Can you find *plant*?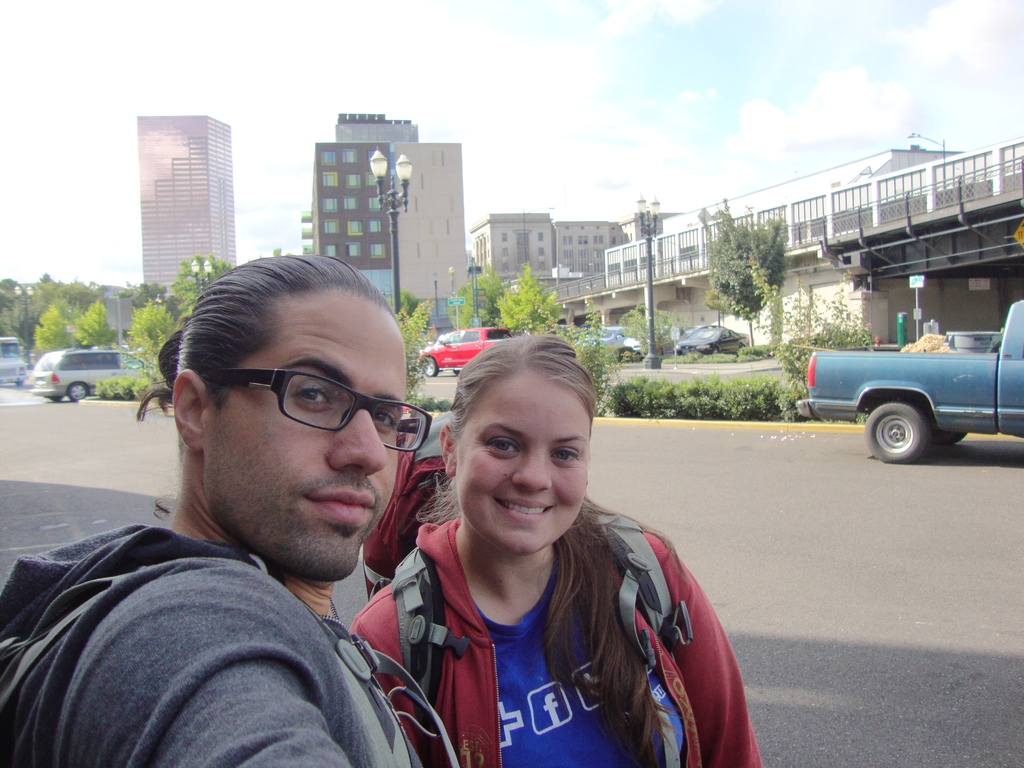
Yes, bounding box: x1=604 y1=376 x2=865 y2=419.
